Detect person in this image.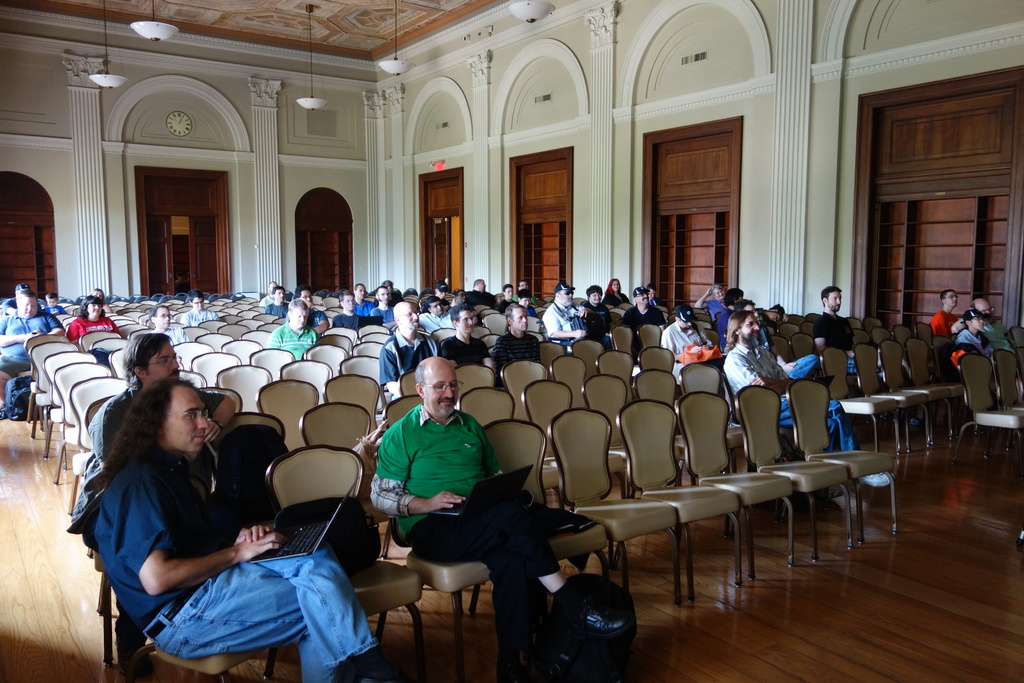
Detection: crop(90, 286, 114, 311).
